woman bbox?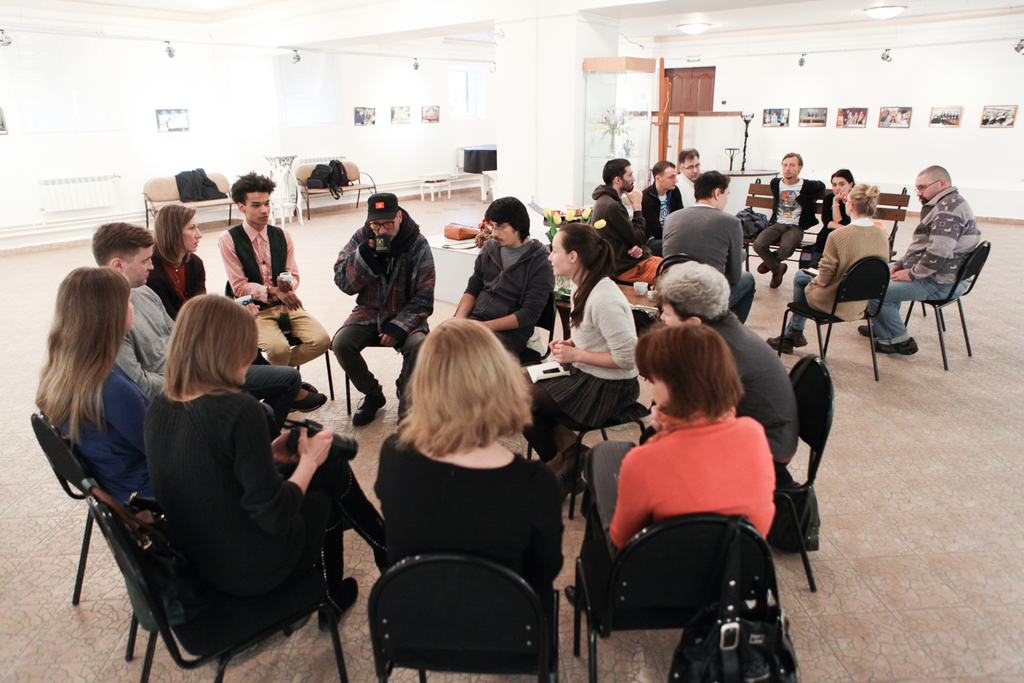
[139,292,386,628]
